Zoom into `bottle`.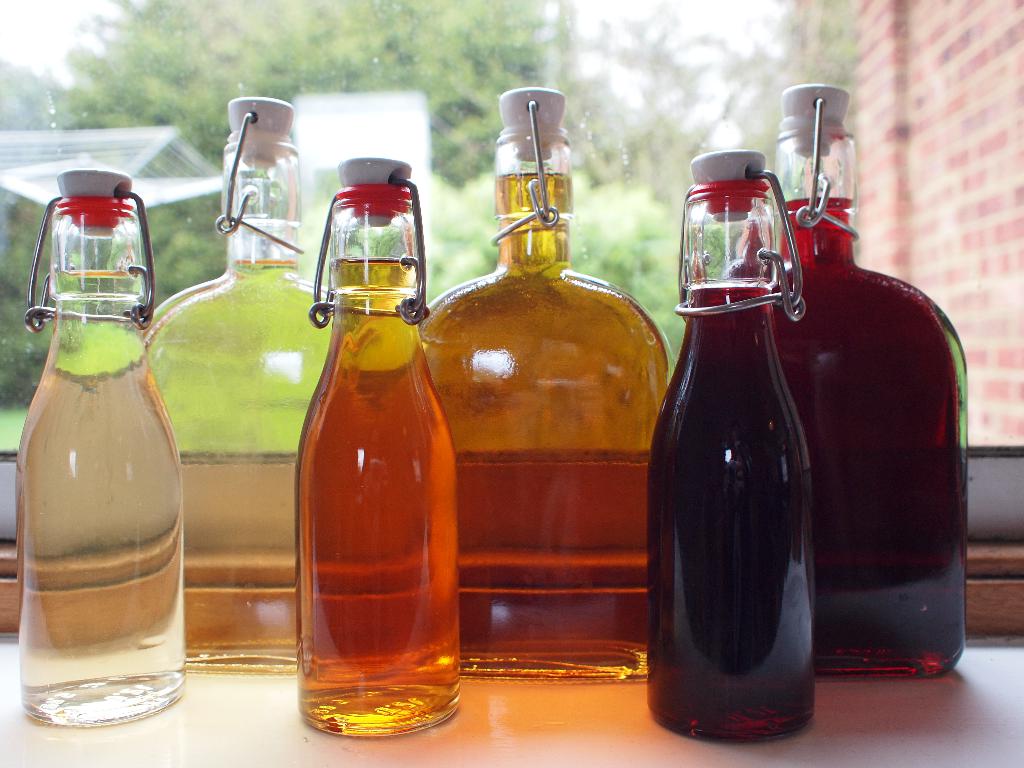
Zoom target: 416, 88, 670, 682.
